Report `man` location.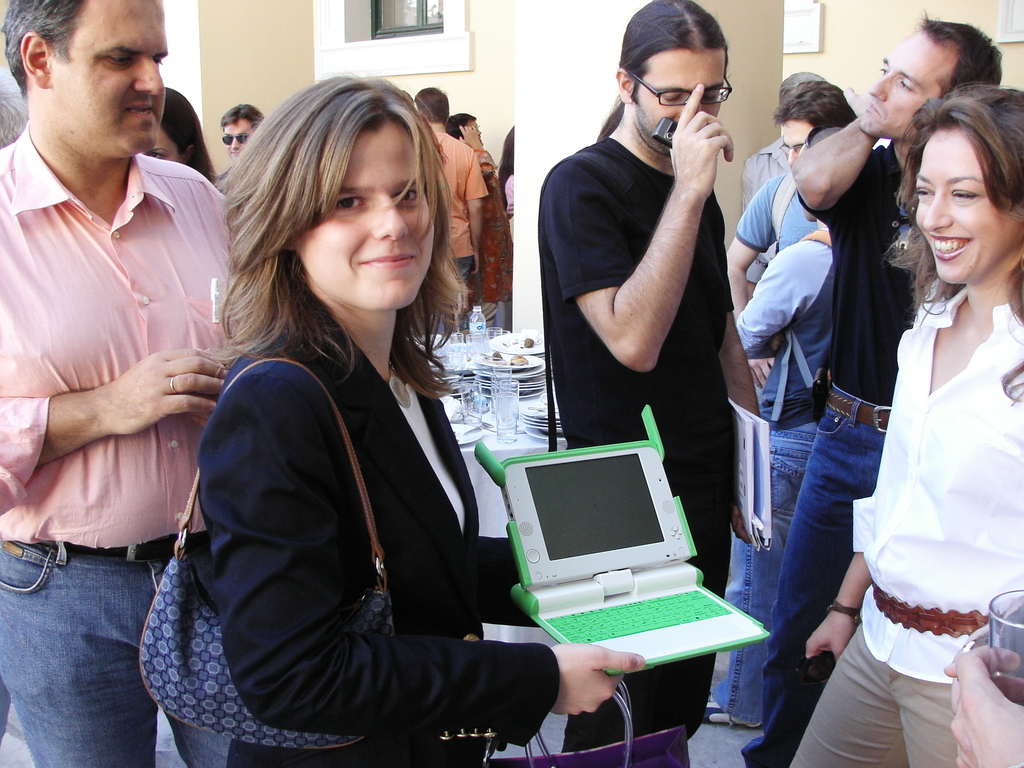
Report: (408, 83, 489, 332).
